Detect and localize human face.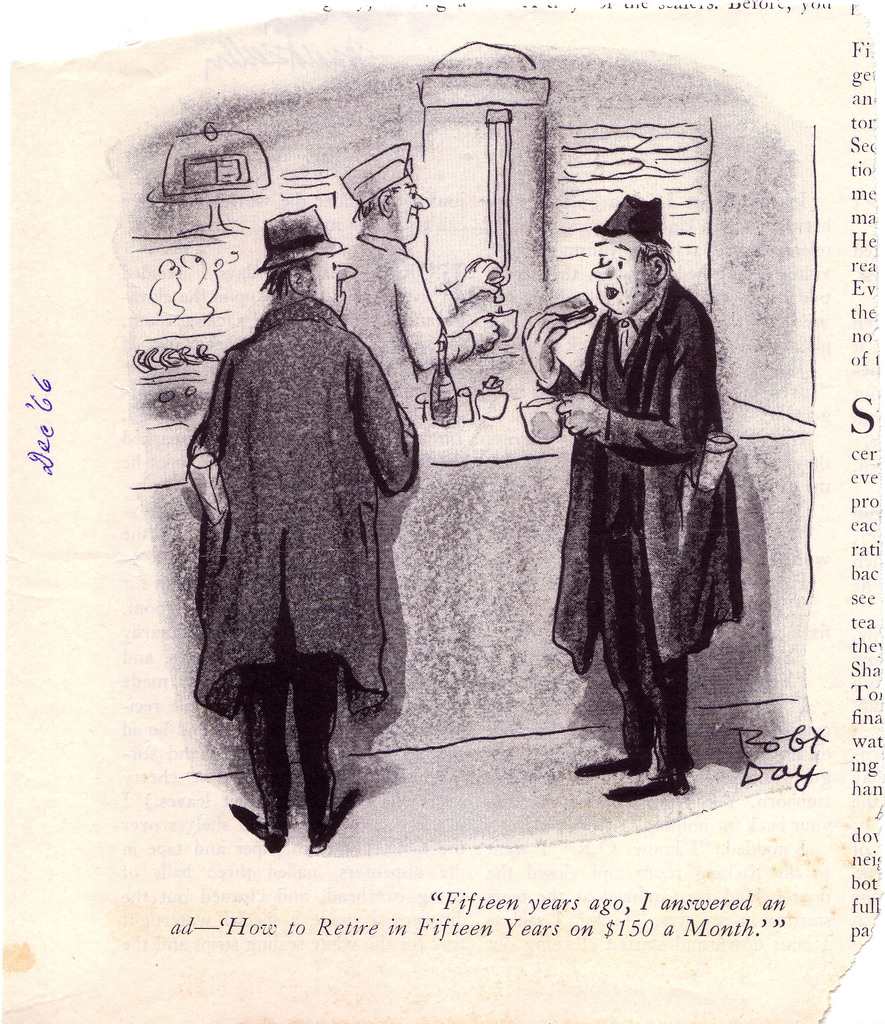
Localized at 394/177/431/242.
